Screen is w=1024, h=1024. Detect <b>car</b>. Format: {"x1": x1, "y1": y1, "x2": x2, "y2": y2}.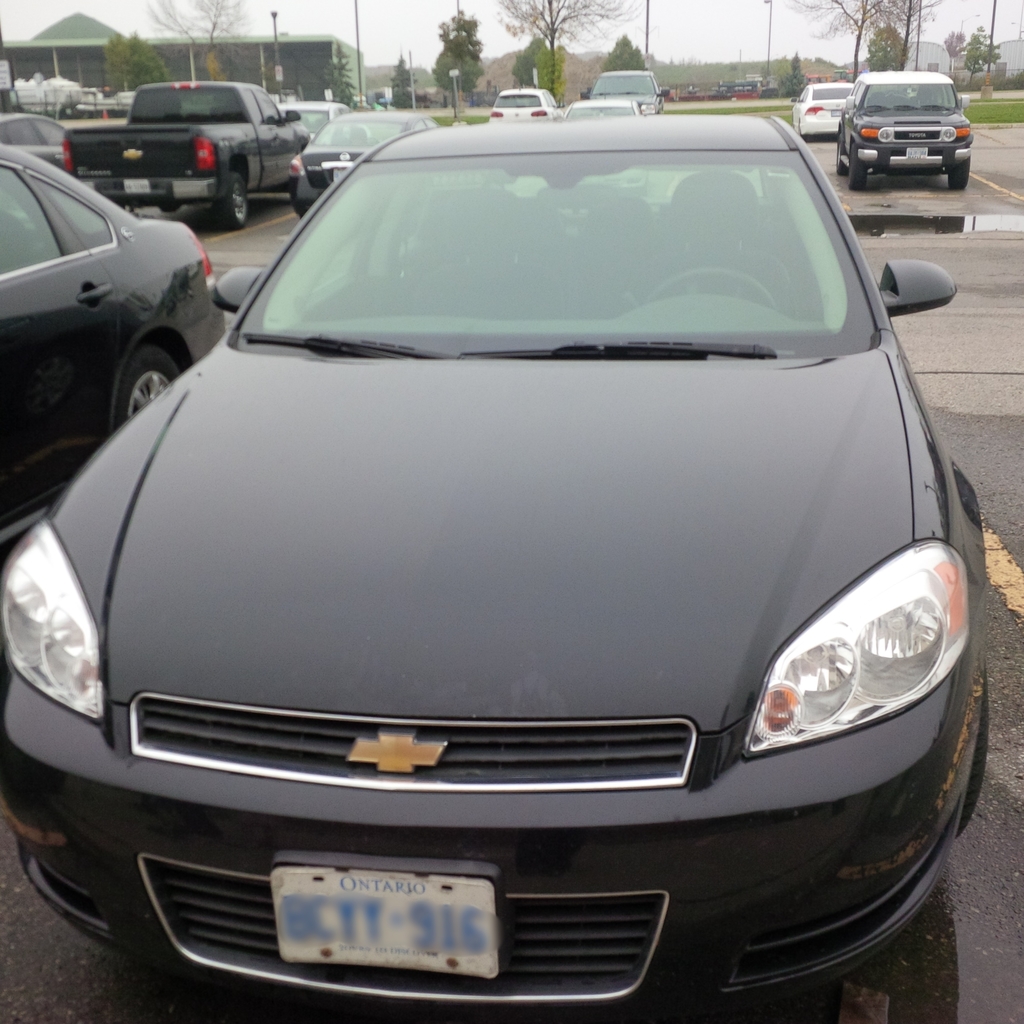
{"x1": 287, "y1": 102, "x2": 443, "y2": 213}.
